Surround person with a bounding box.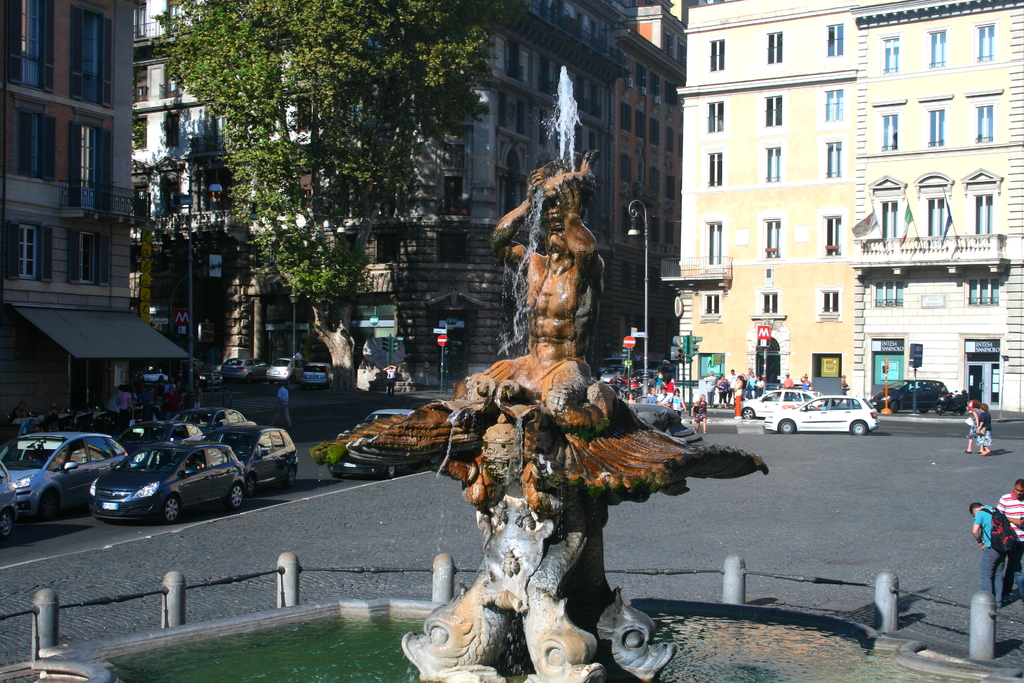
locate(728, 370, 745, 418).
